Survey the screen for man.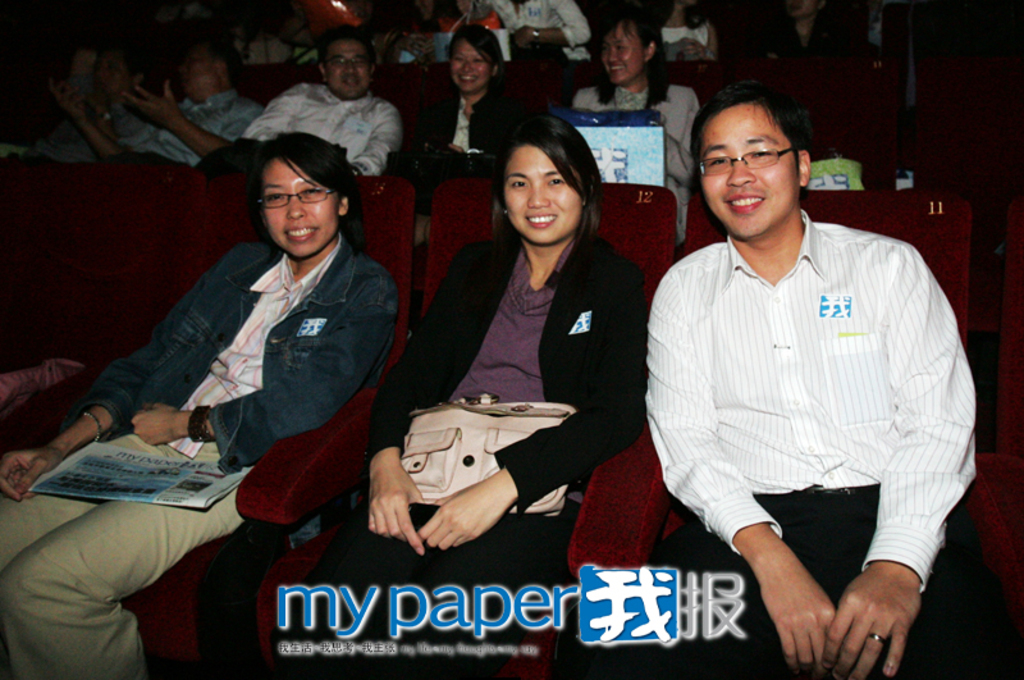
Survey found: (644,64,957,649).
